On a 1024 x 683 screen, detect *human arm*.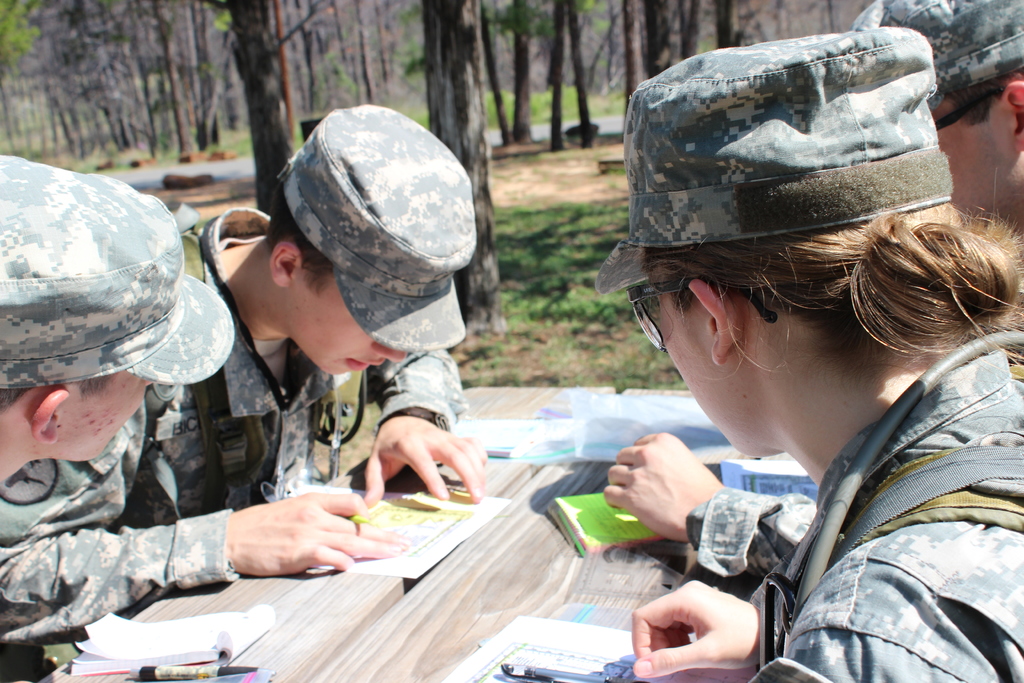
bbox(0, 402, 411, 638).
